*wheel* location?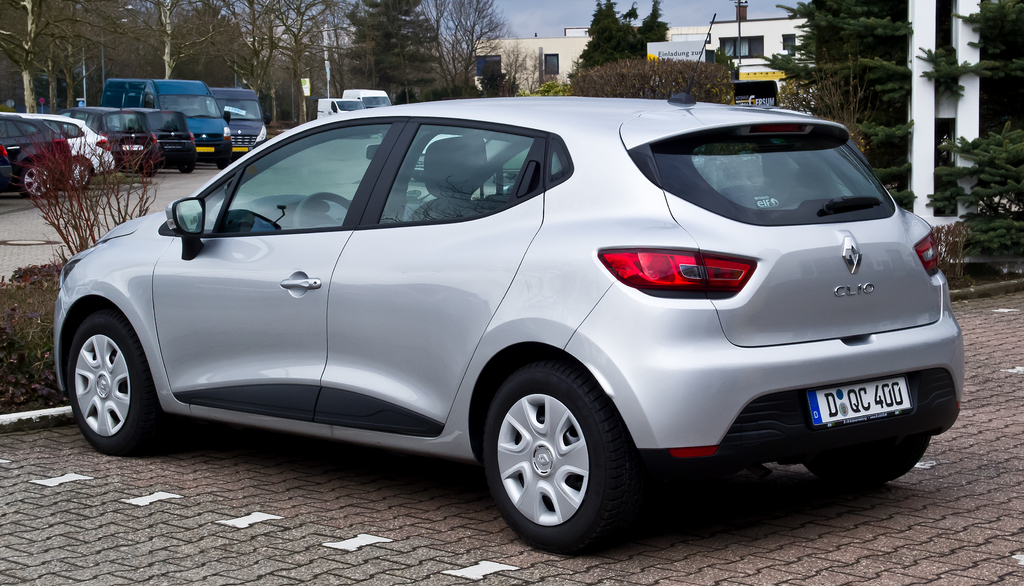
140:171:156:177
